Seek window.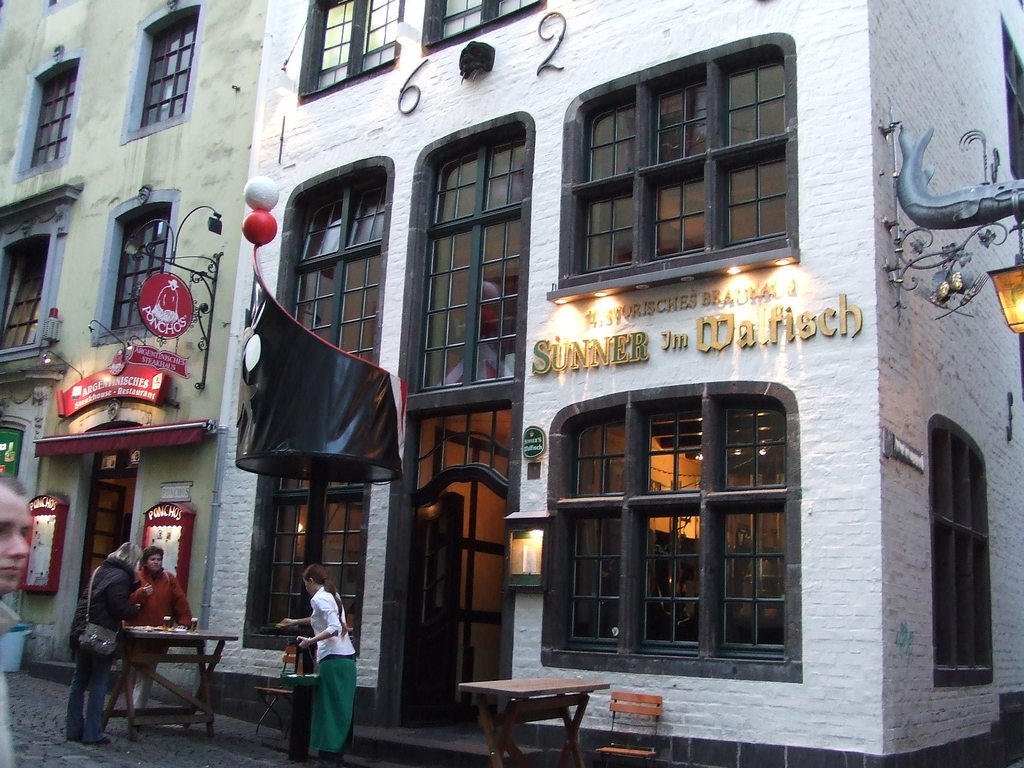
10, 53, 84, 179.
